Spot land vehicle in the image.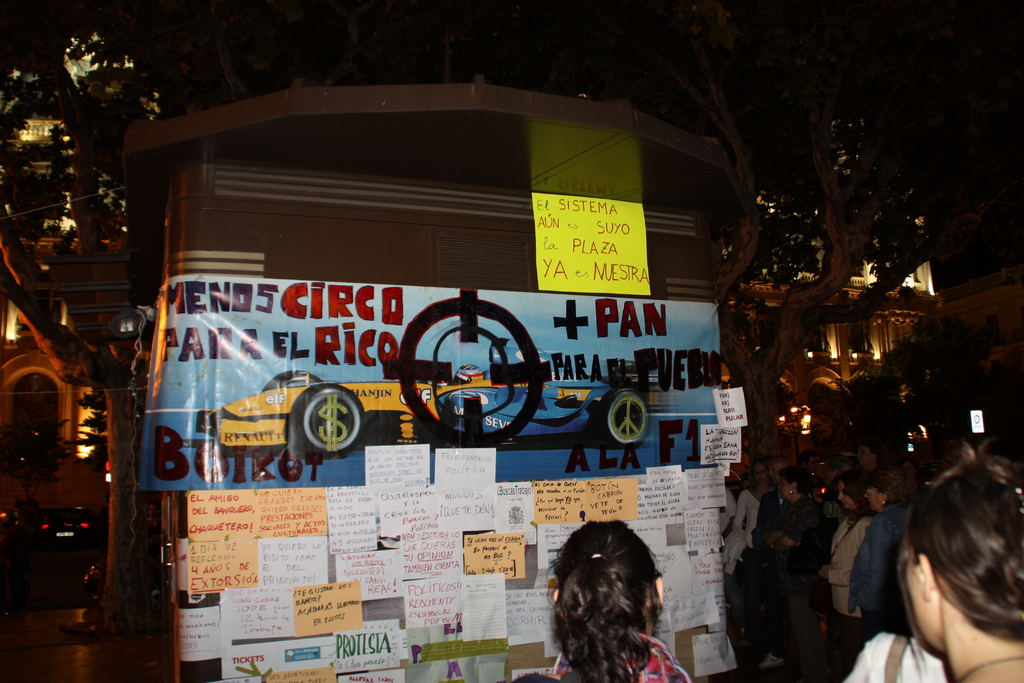
land vehicle found at {"left": 34, "top": 504, "right": 92, "bottom": 554}.
